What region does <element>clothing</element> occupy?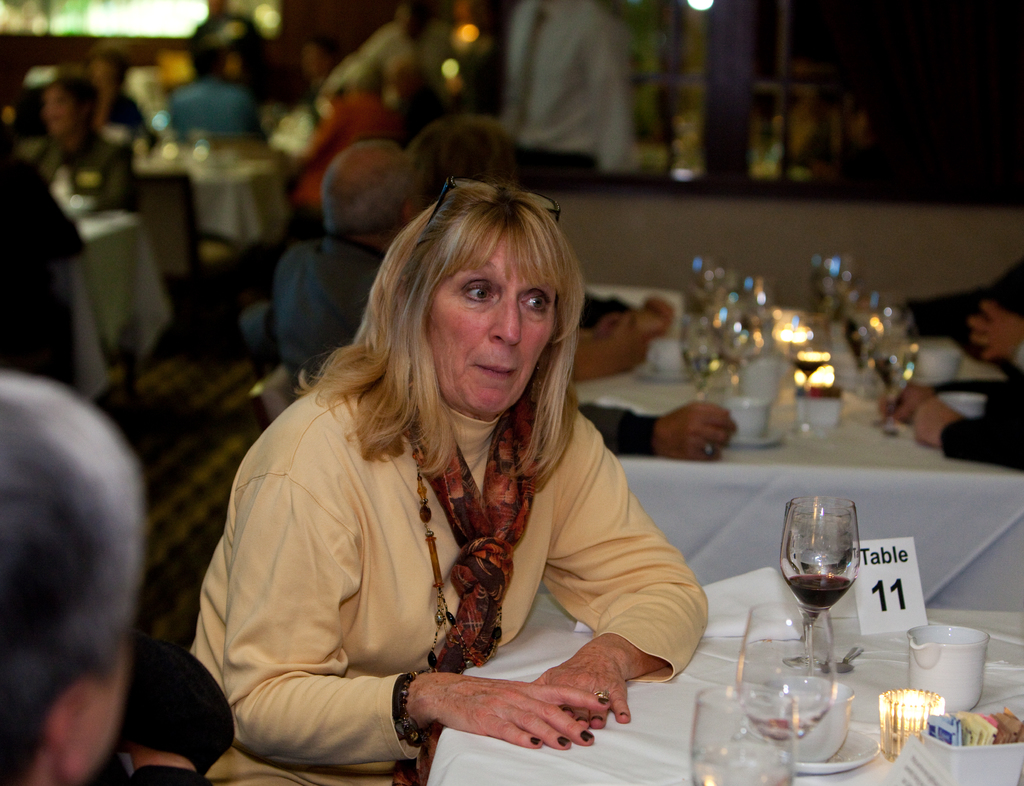
Rect(489, 1, 636, 181).
